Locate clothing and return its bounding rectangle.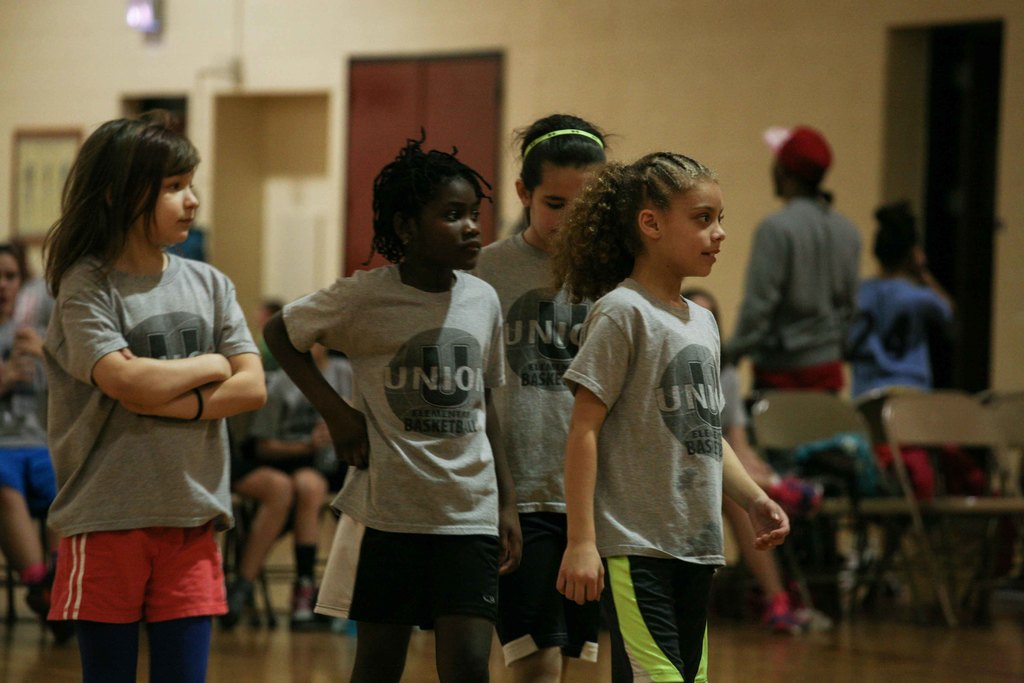
{"x1": 558, "y1": 281, "x2": 726, "y2": 682}.
